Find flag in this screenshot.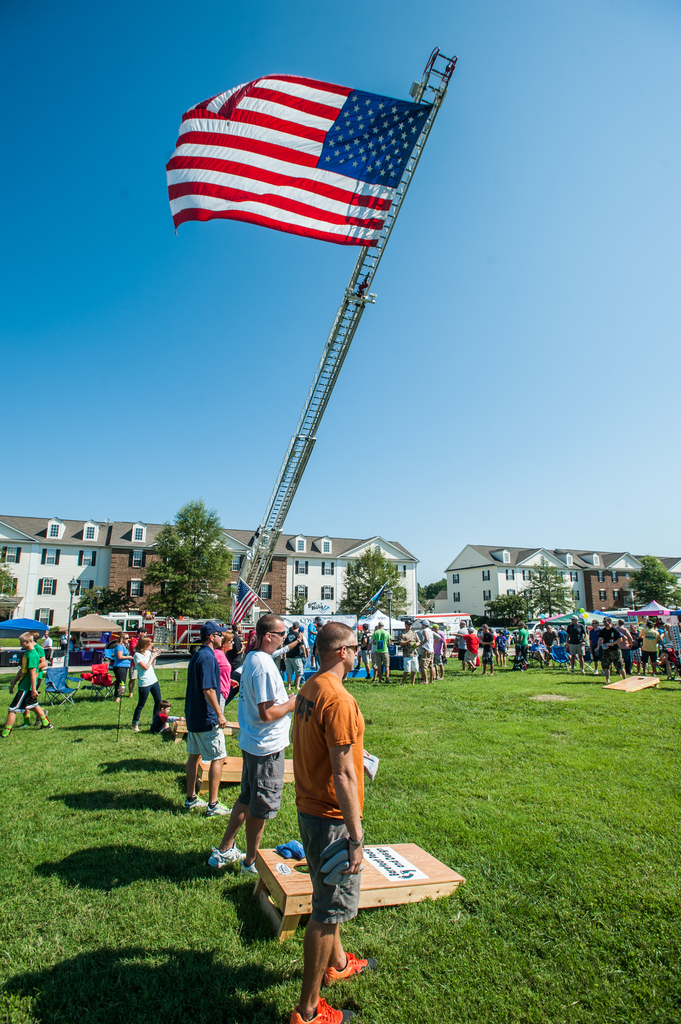
The bounding box for flag is (161,63,434,266).
